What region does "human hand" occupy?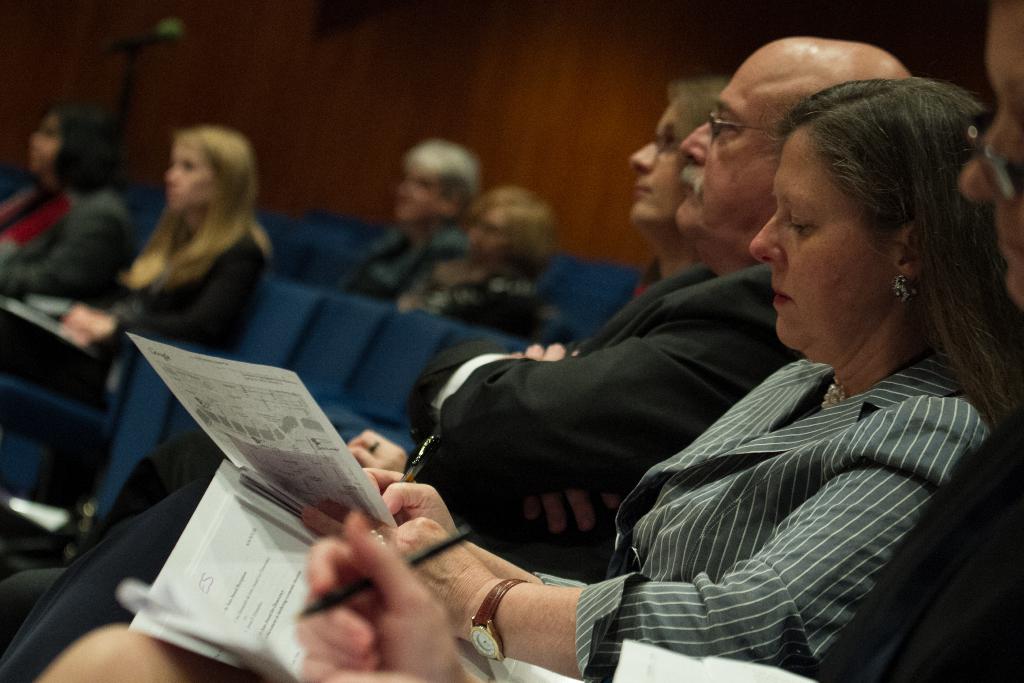
<box>60,303,111,338</box>.
